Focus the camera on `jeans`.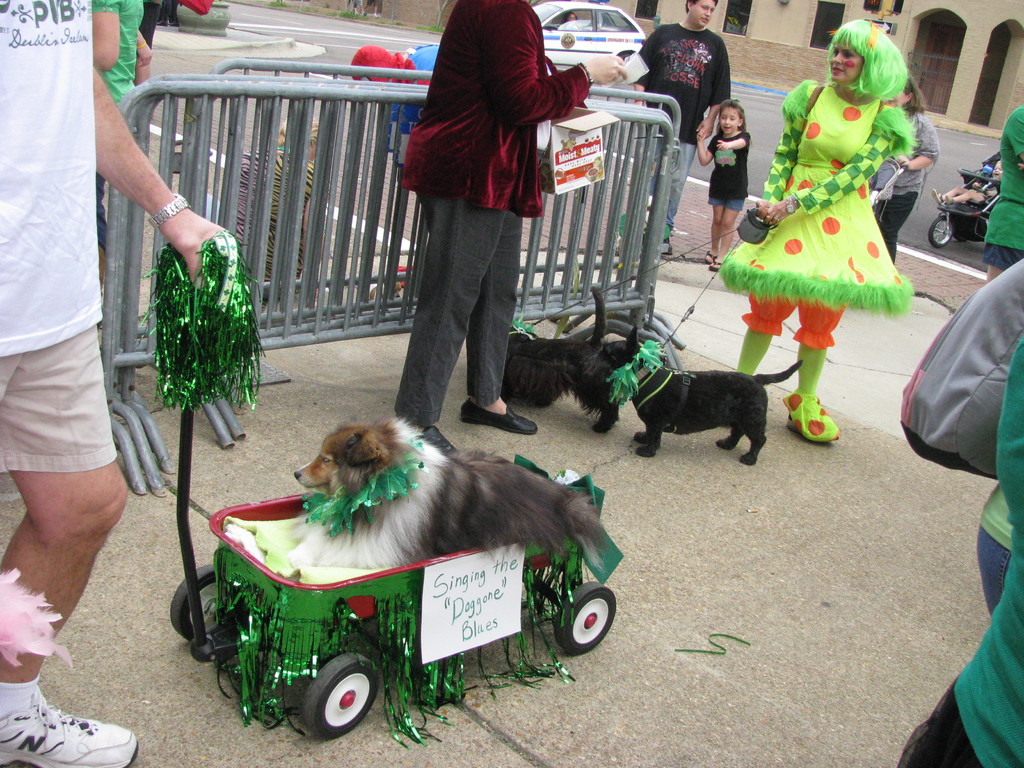
Focus region: [646, 134, 698, 225].
